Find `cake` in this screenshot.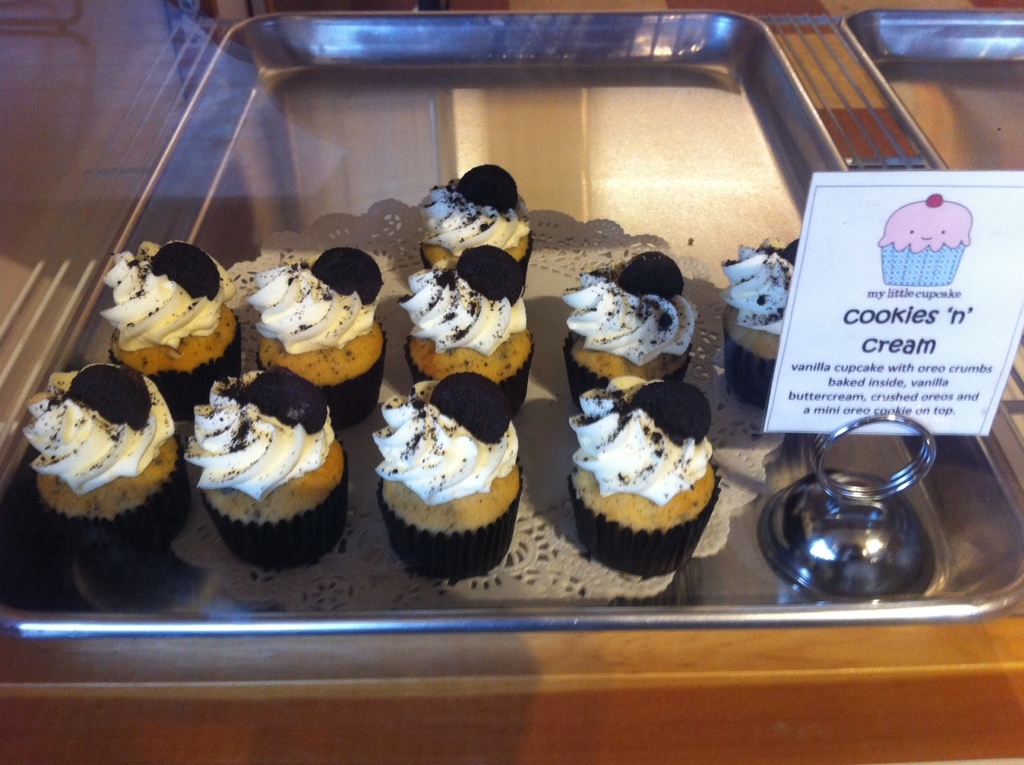
The bounding box for `cake` is 183,369,348,572.
